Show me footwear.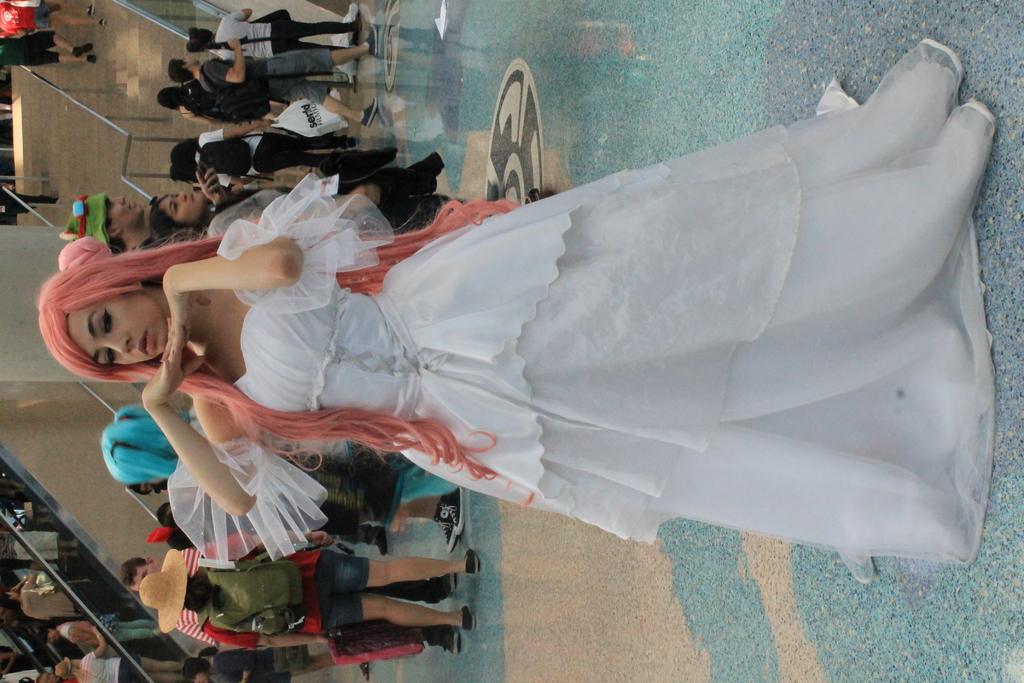
footwear is here: locate(363, 104, 379, 126).
